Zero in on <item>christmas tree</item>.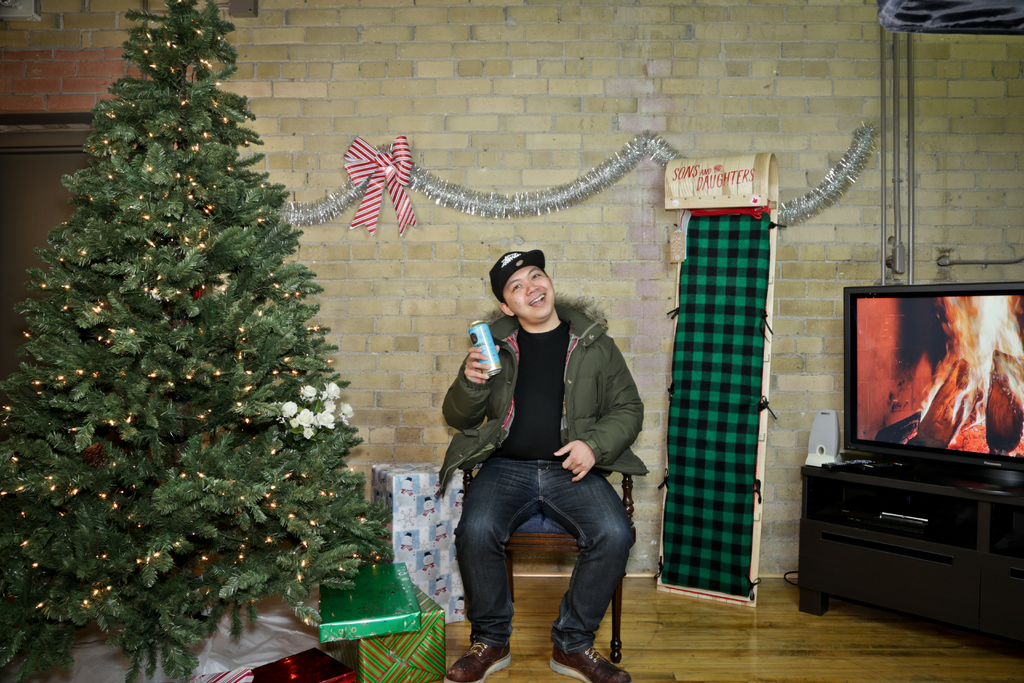
Zeroed in: bbox=(0, 0, 402, 682).
